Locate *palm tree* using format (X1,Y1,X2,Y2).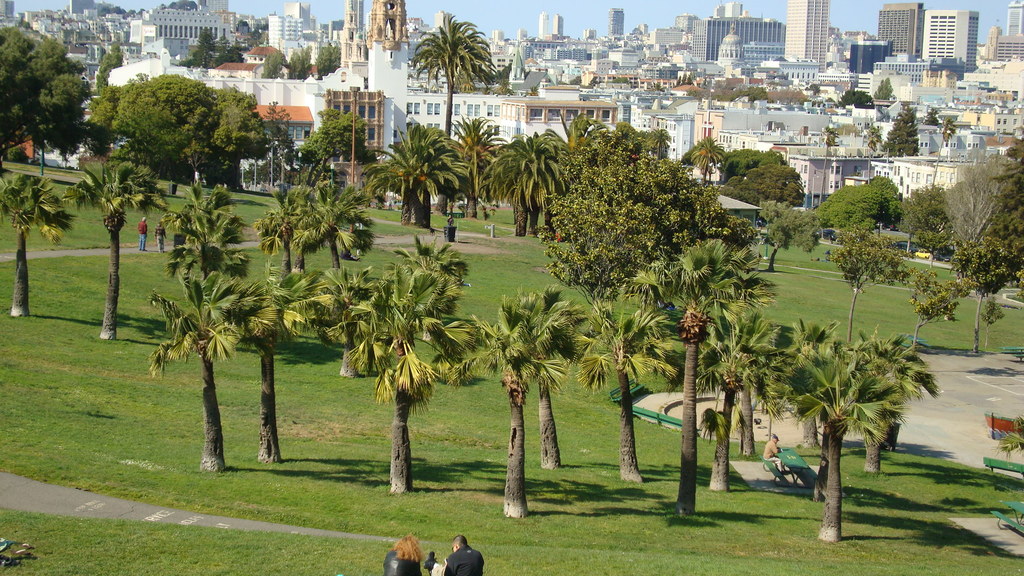
(237,266,304,467).
